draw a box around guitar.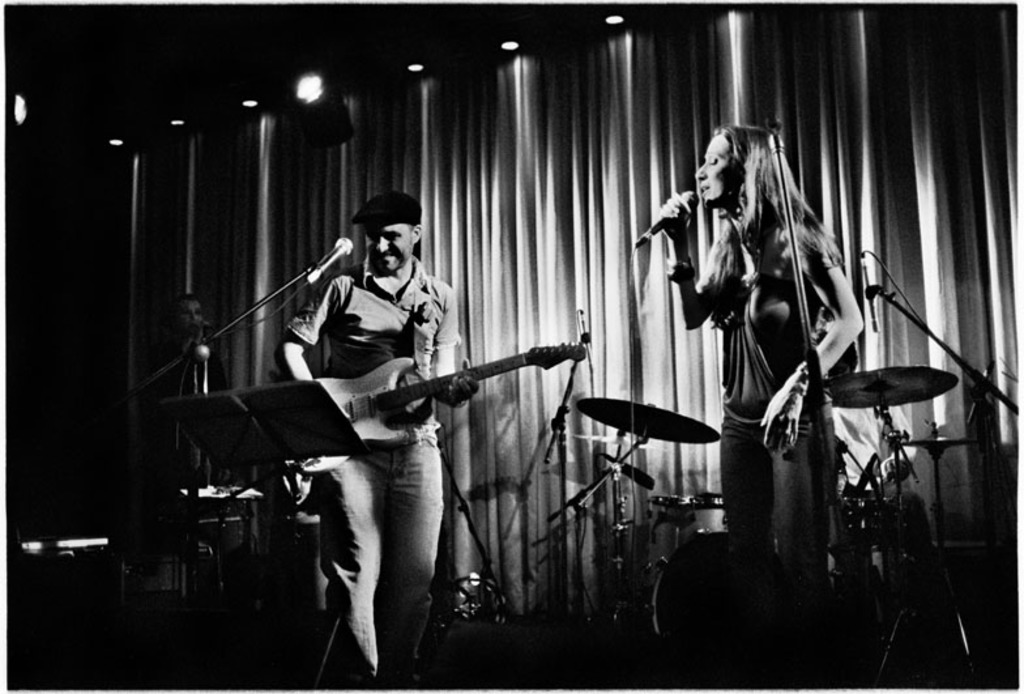
box=[307, 337, 515, 448].
